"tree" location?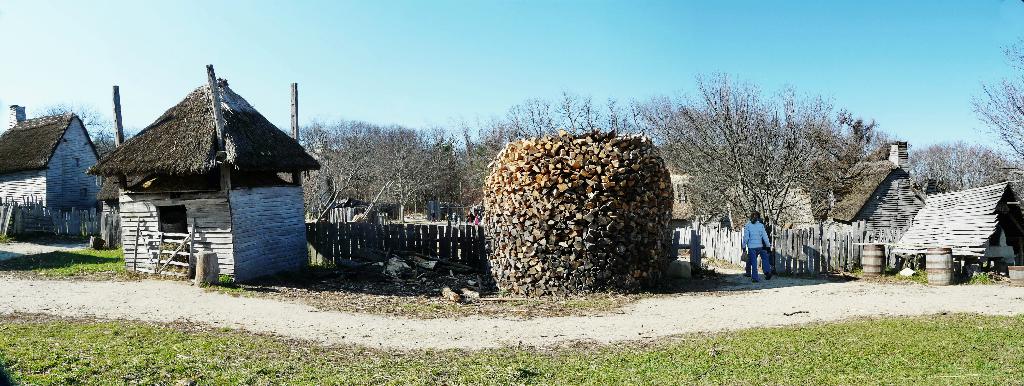
locate(959, 0, 1023, 223)
